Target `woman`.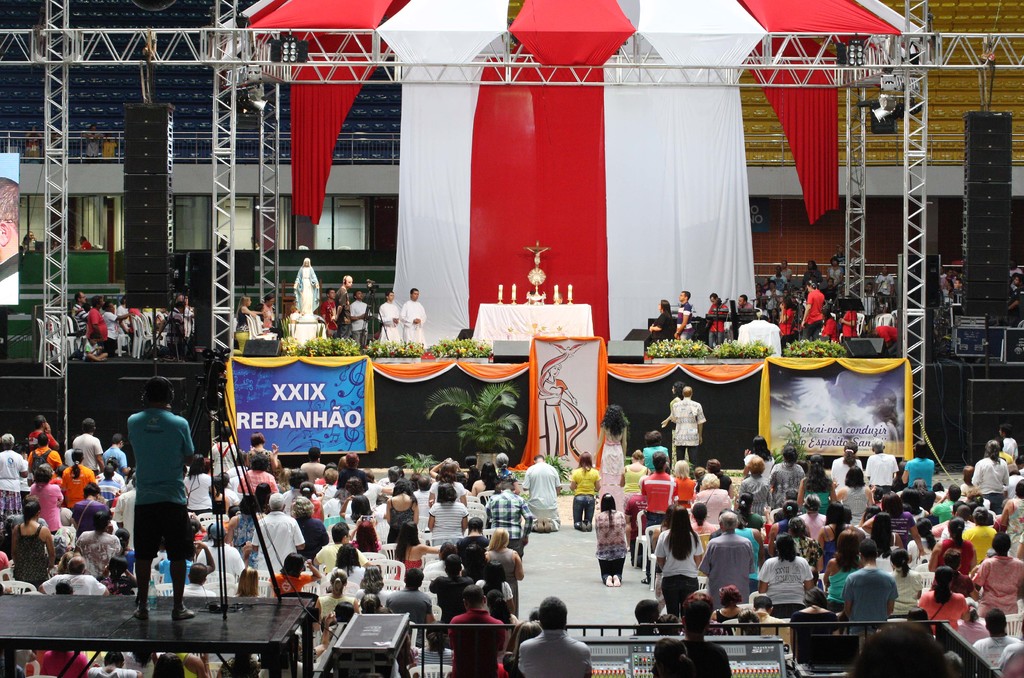
Target region: [867, 511, 902, 561].
